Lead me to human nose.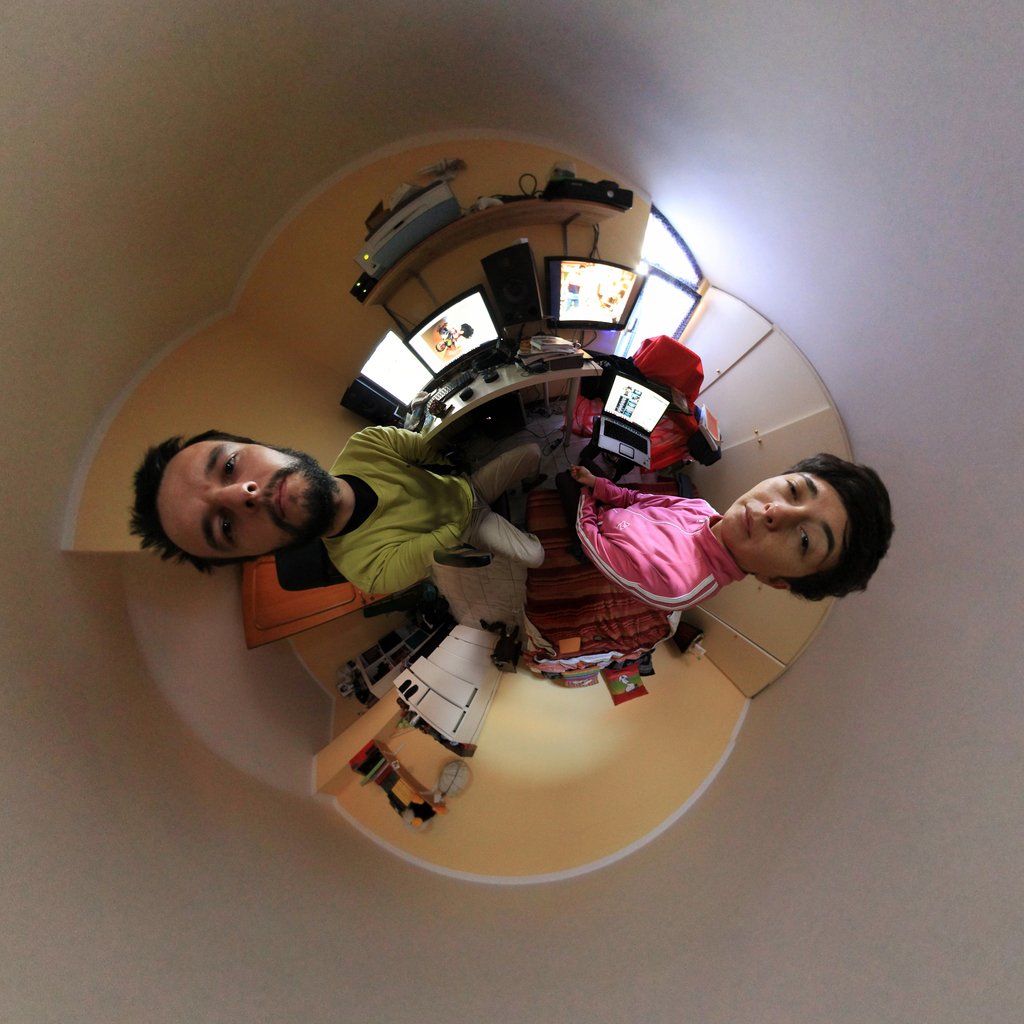
Lead to 207 476 258 515.
